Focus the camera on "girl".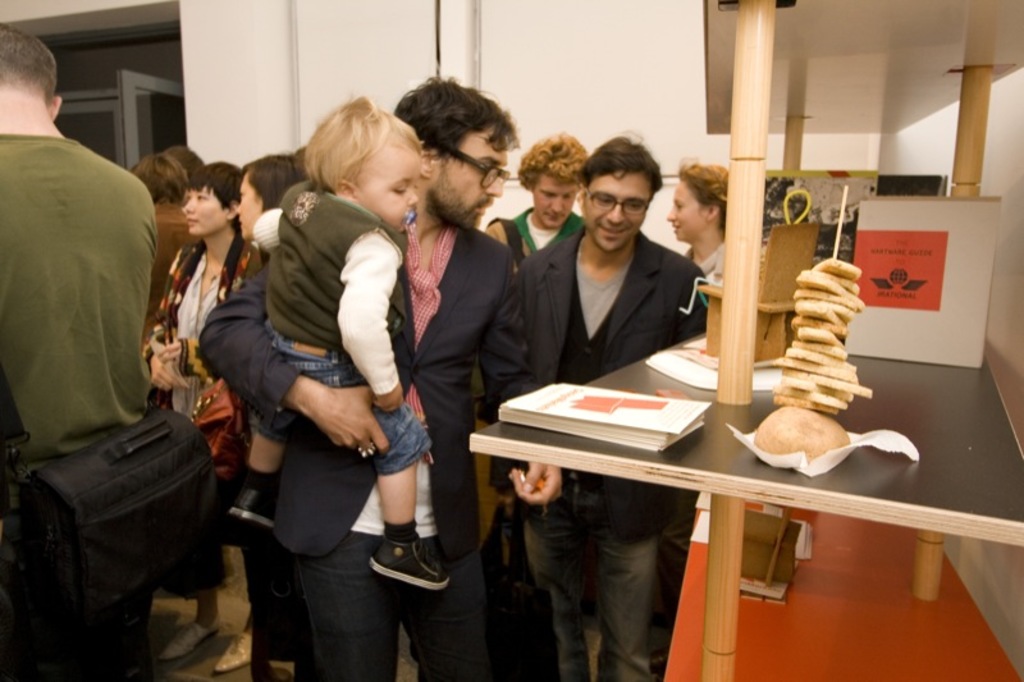
Focus region: x1=141 y1=160 x2=265 y2=677.
